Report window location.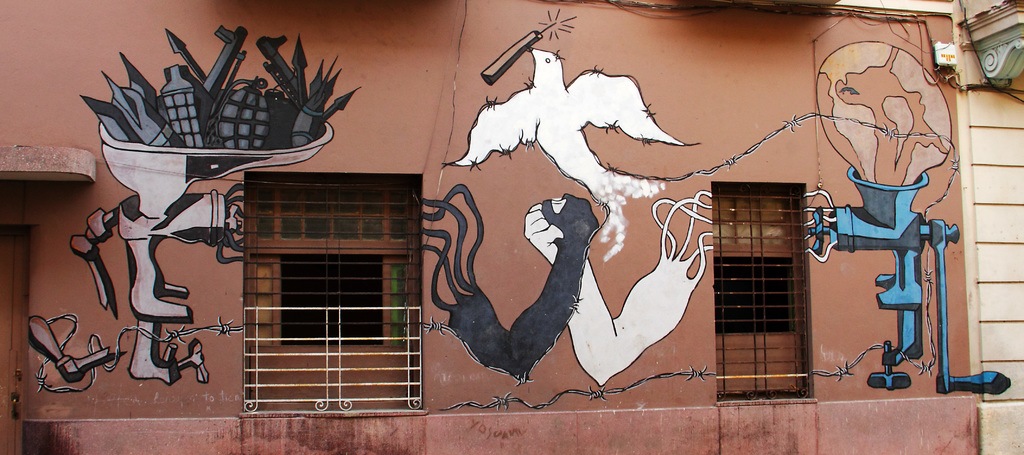
Report: bbox(255, 212, 412, 243).
